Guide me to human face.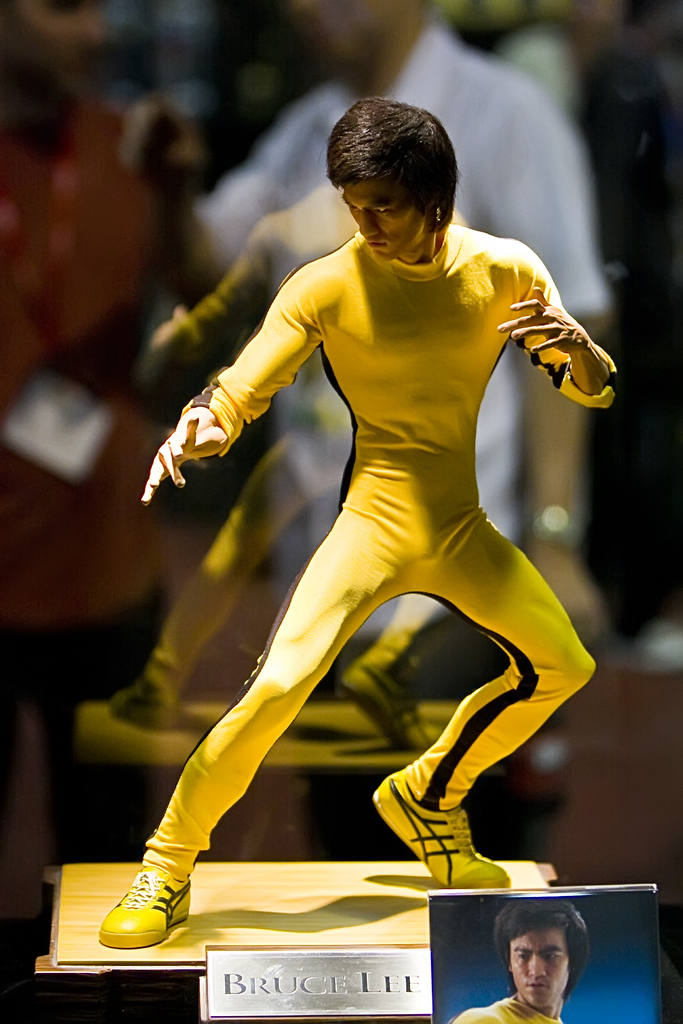
Guidance: Rect(342, 176, 427, 260).
